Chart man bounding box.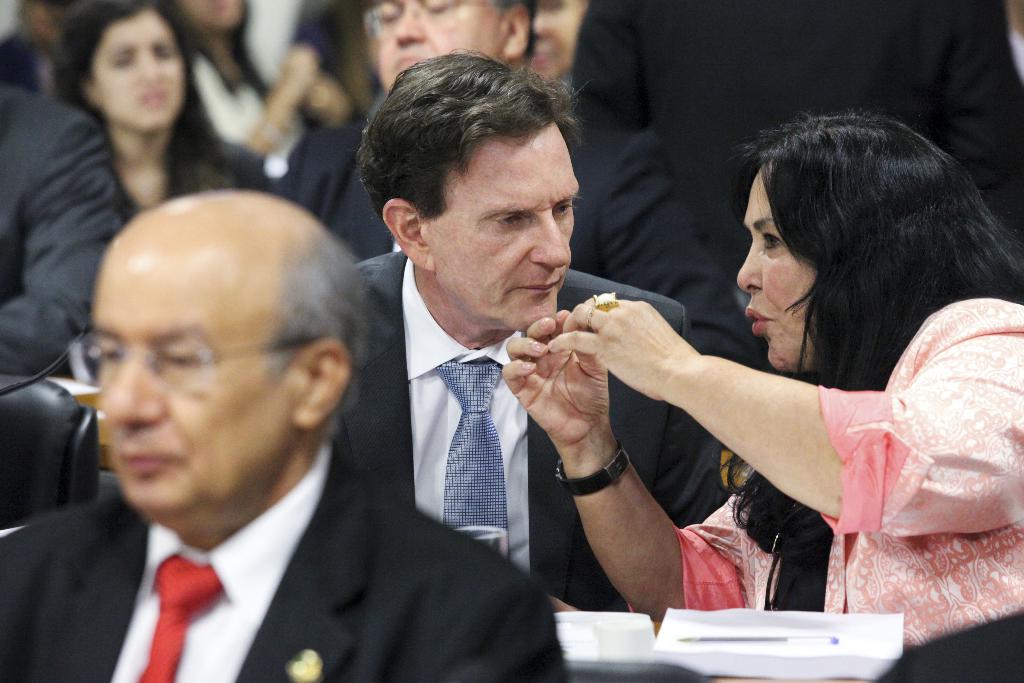
Charted: x1=0, y1=84, x2=125, y2=377.
